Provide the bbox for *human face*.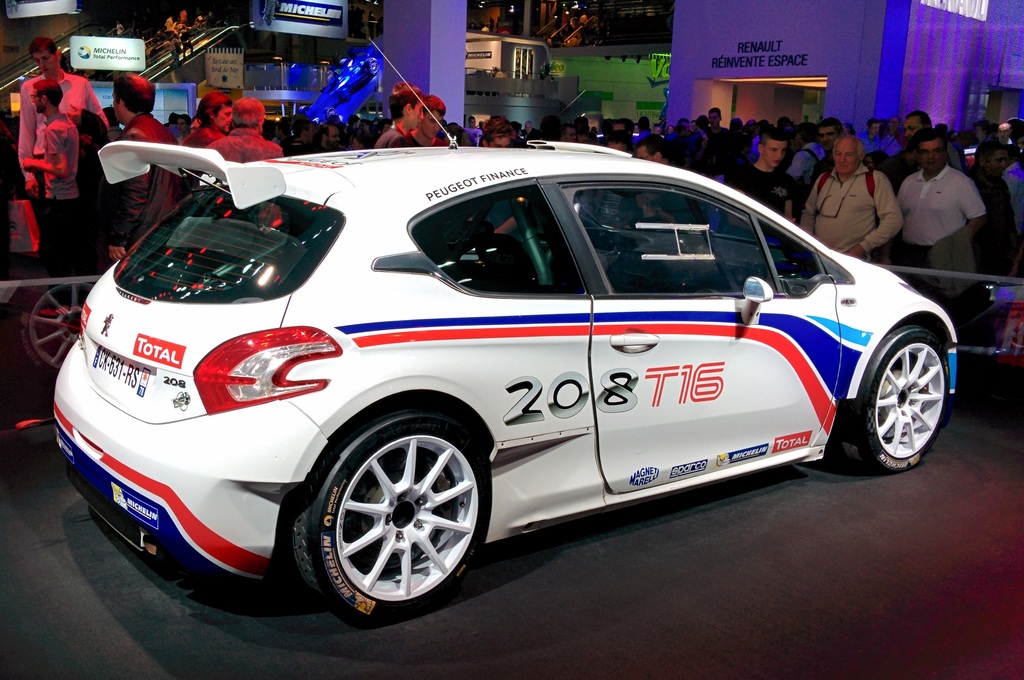
(220,109,237,129).
